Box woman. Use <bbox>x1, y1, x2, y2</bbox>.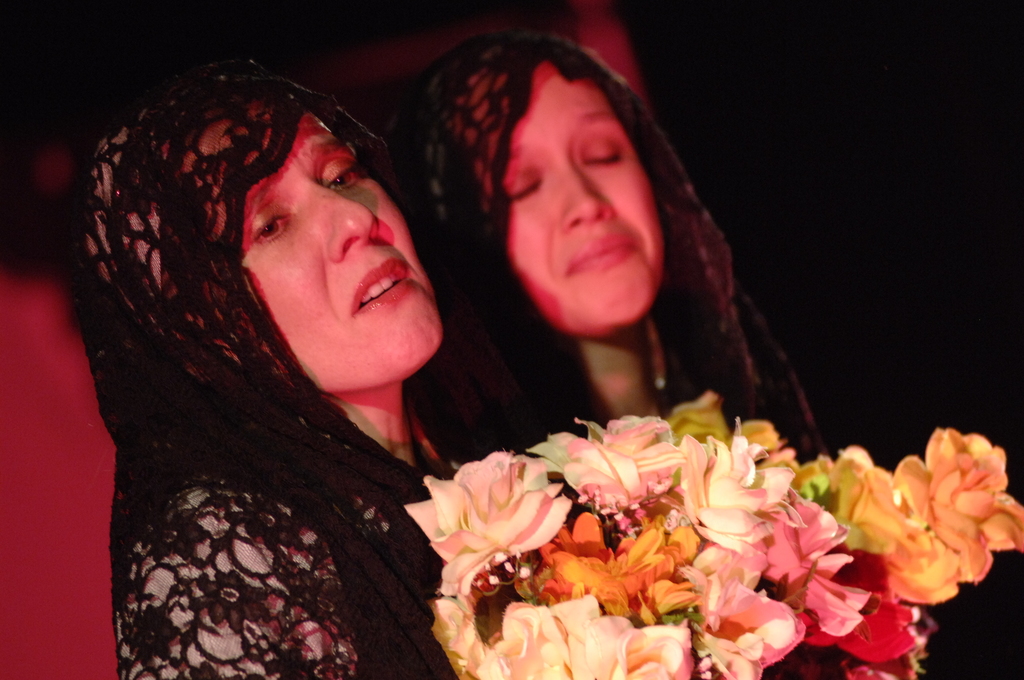
<bbox>390, 34, 841, 679</bbox>.
